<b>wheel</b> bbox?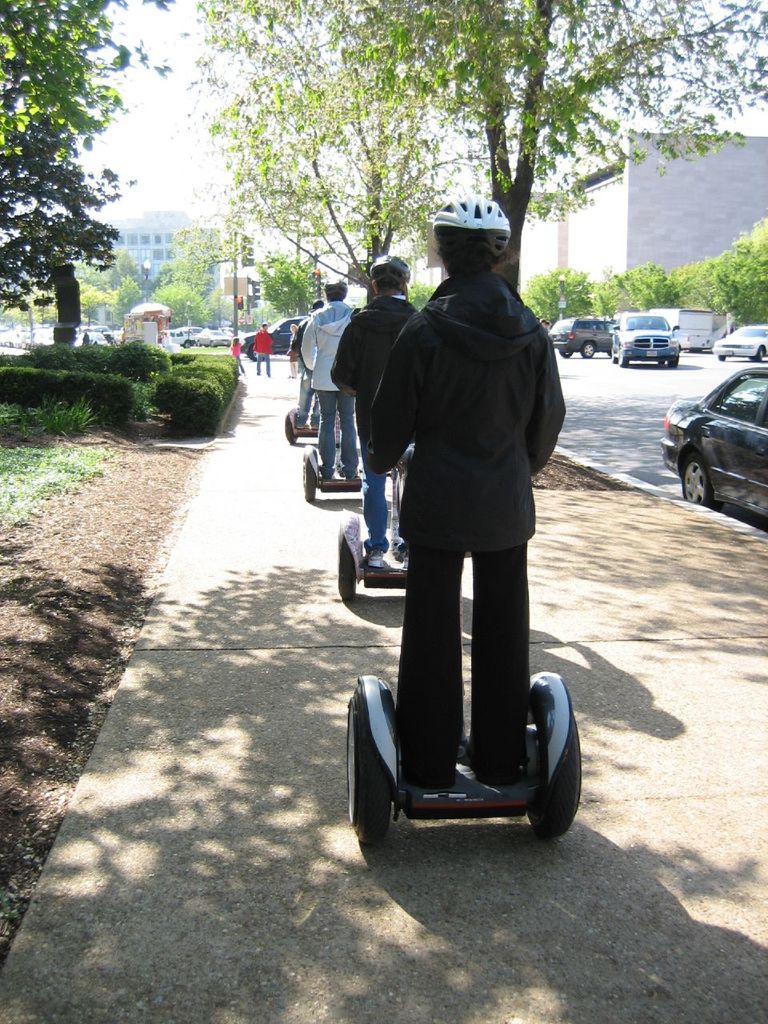
region(581, 342, 597, 356)
